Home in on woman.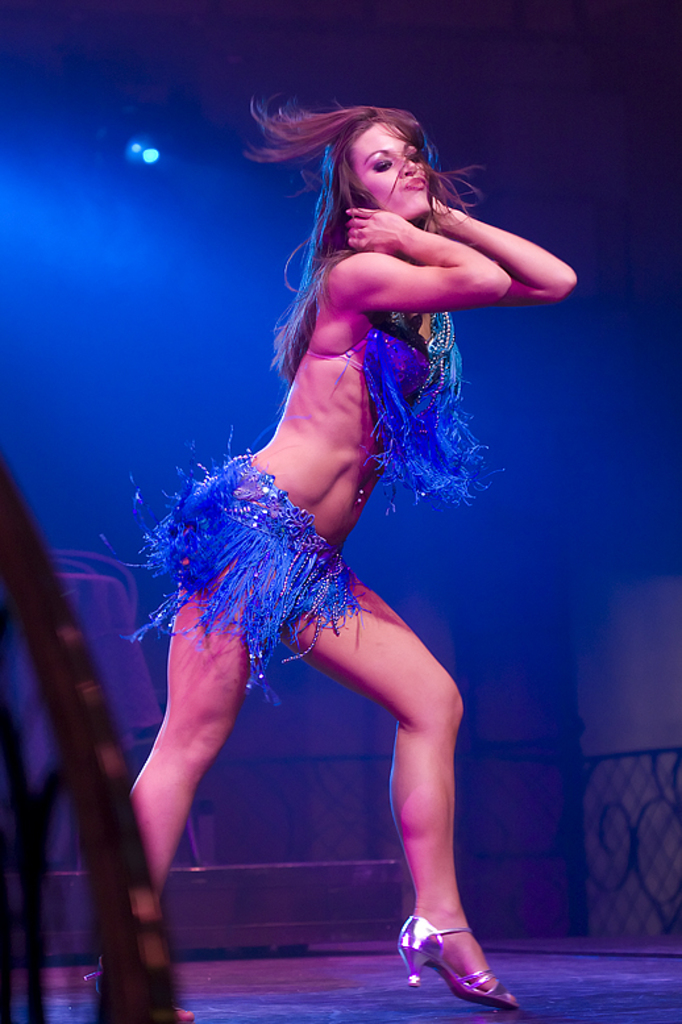
Homed in at <bbox>105, 67, 565, 1023</bbox>.
